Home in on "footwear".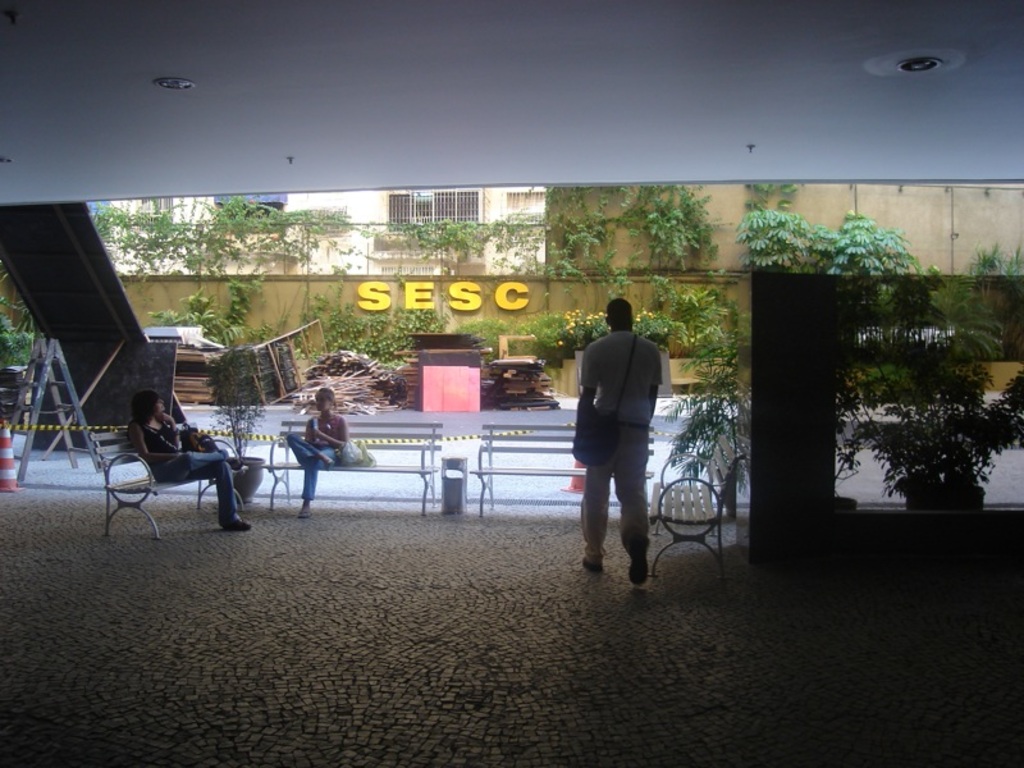
Homed in at x1=328 y1=456 x2=335 y2=467.
